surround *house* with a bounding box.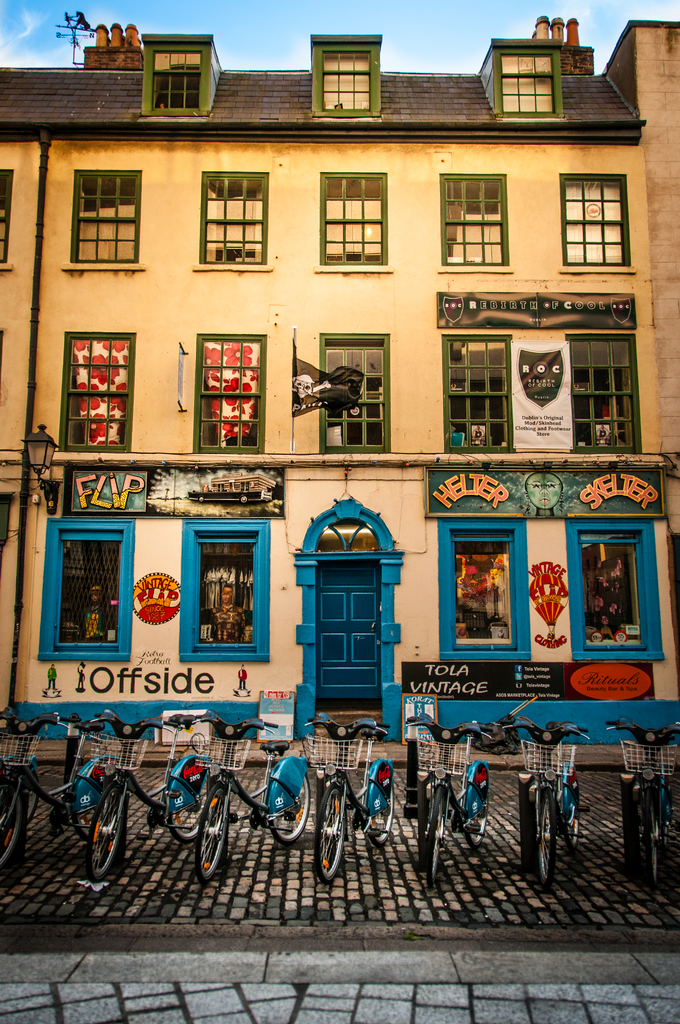
(x1=0, y1=19, x2=679, y2=752).
